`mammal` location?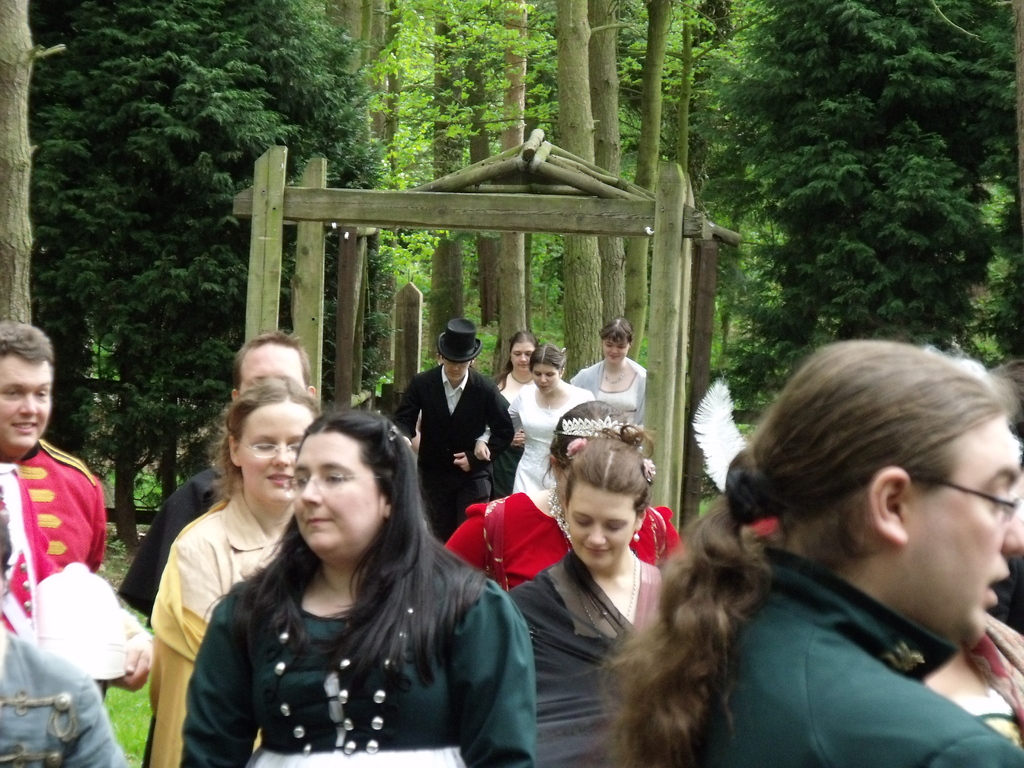
{"left": 396, "top": 317, "right": 515, "bottom": 540}
